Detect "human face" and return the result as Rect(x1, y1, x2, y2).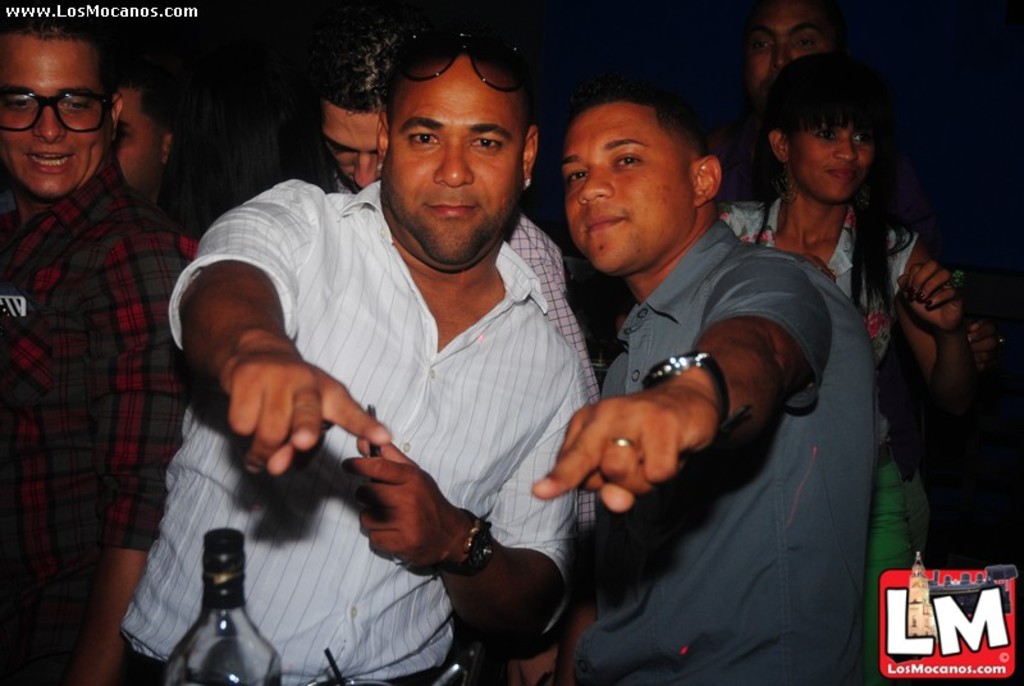
Rect(740, 0, 823, 92).
